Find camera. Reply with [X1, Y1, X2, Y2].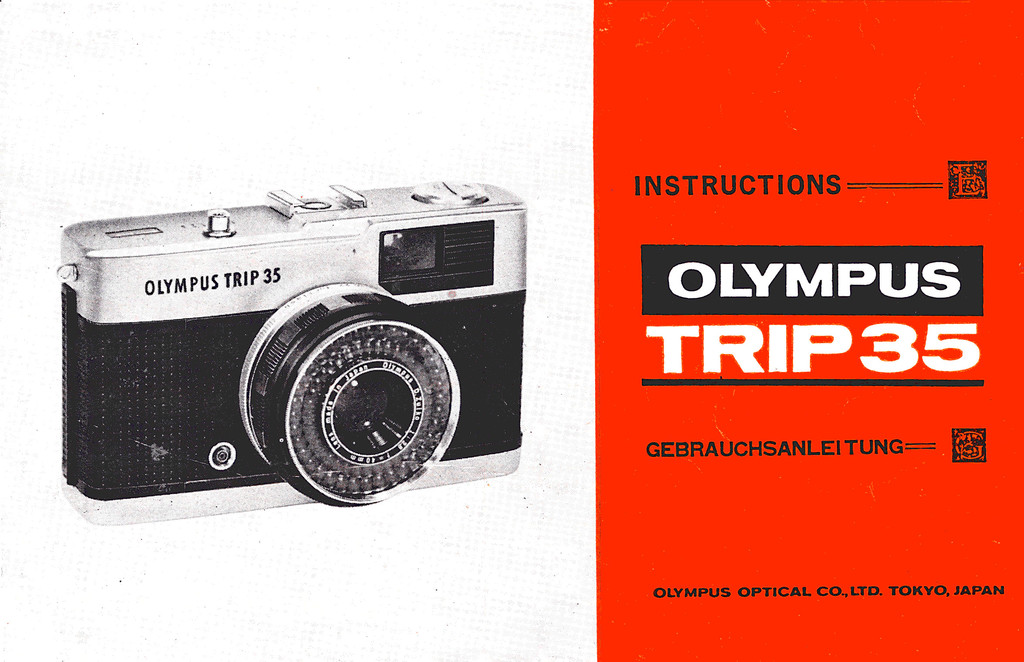
[54, 176, 545, 503].
